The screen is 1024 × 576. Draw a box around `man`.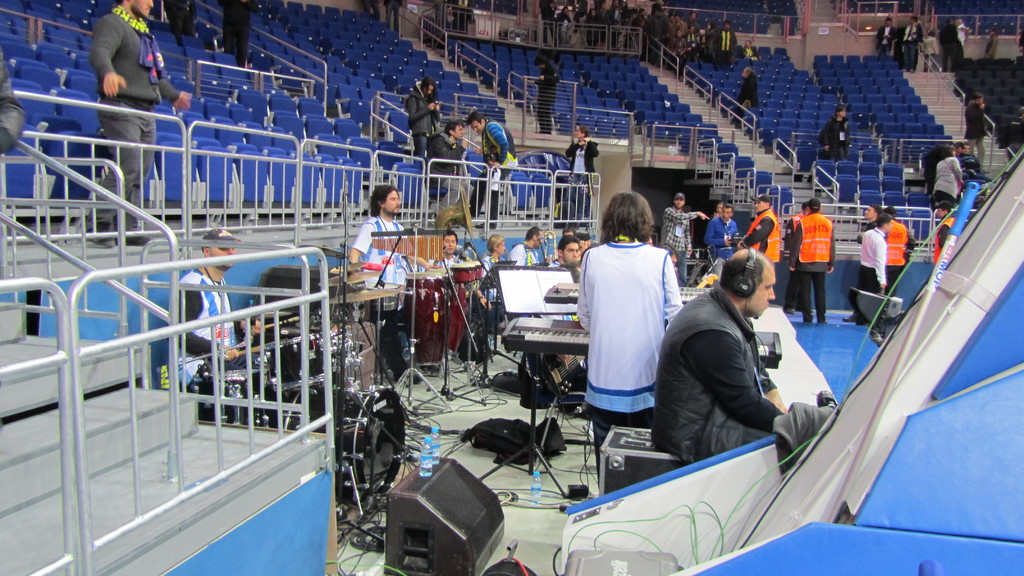
pyautogui.locateOnScreen(786, 204, 817, 319).
